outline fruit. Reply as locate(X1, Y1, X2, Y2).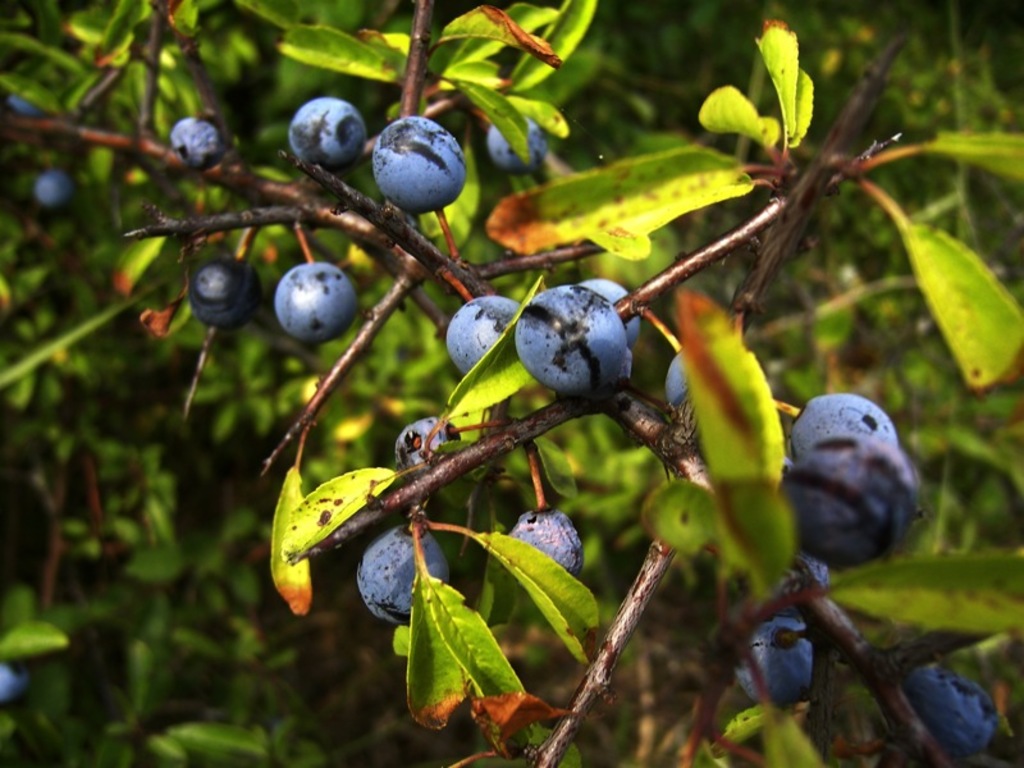
locate(291, 93, 370, 168).
